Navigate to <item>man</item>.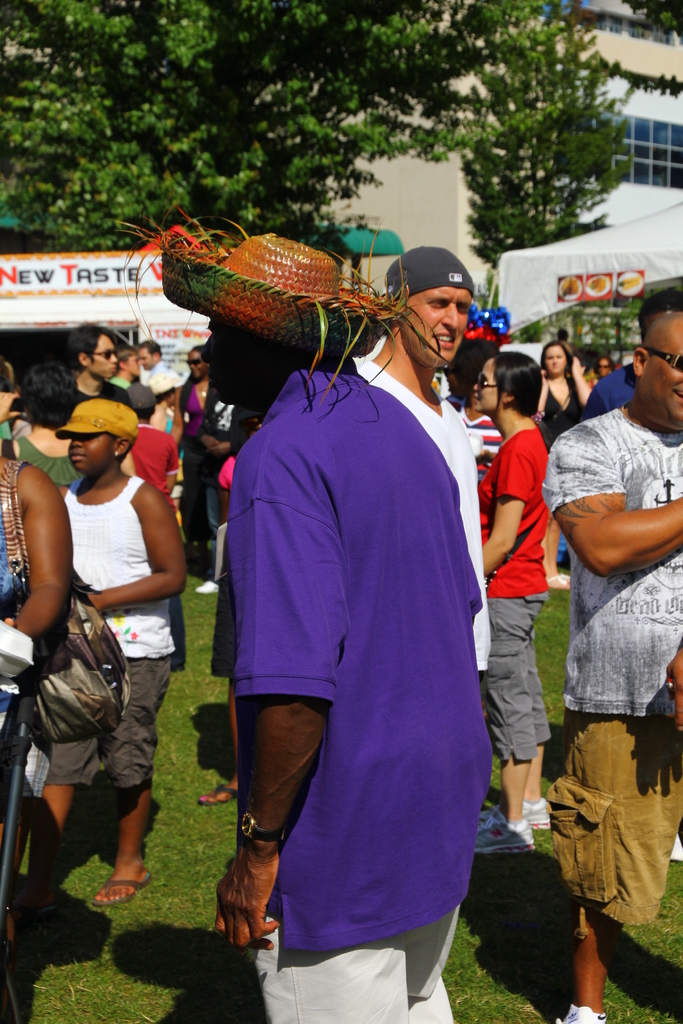
Navigation target: detection(124, 227, 484, 1023).
